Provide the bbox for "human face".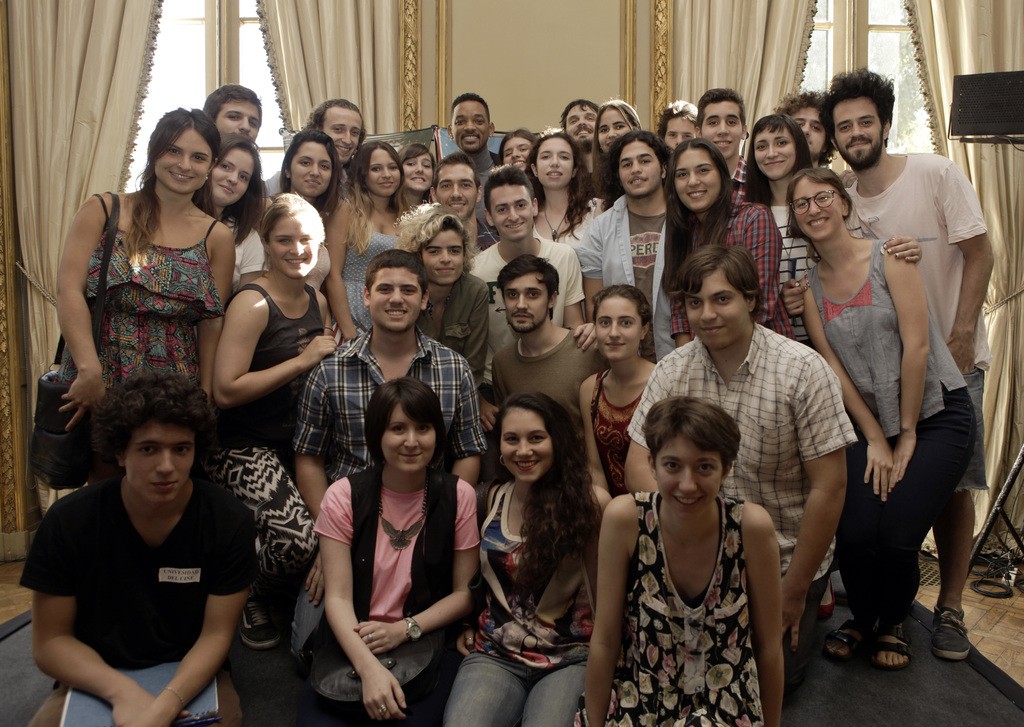
689/266/743/340.
